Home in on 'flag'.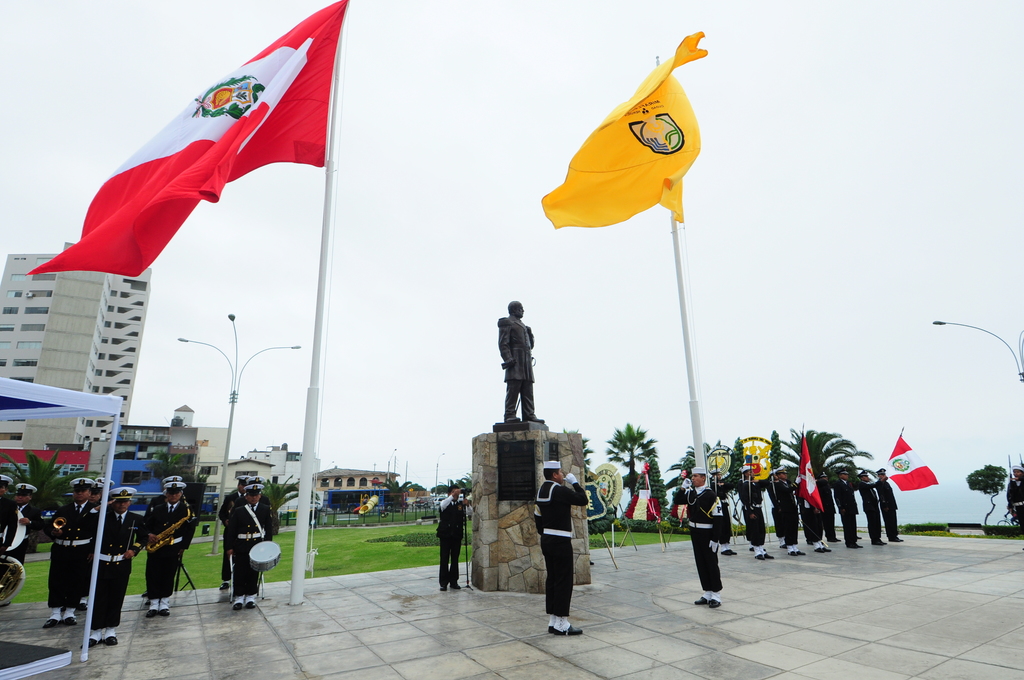
Homed in at (x1=26, y1=0, x2=348, y2=274).
